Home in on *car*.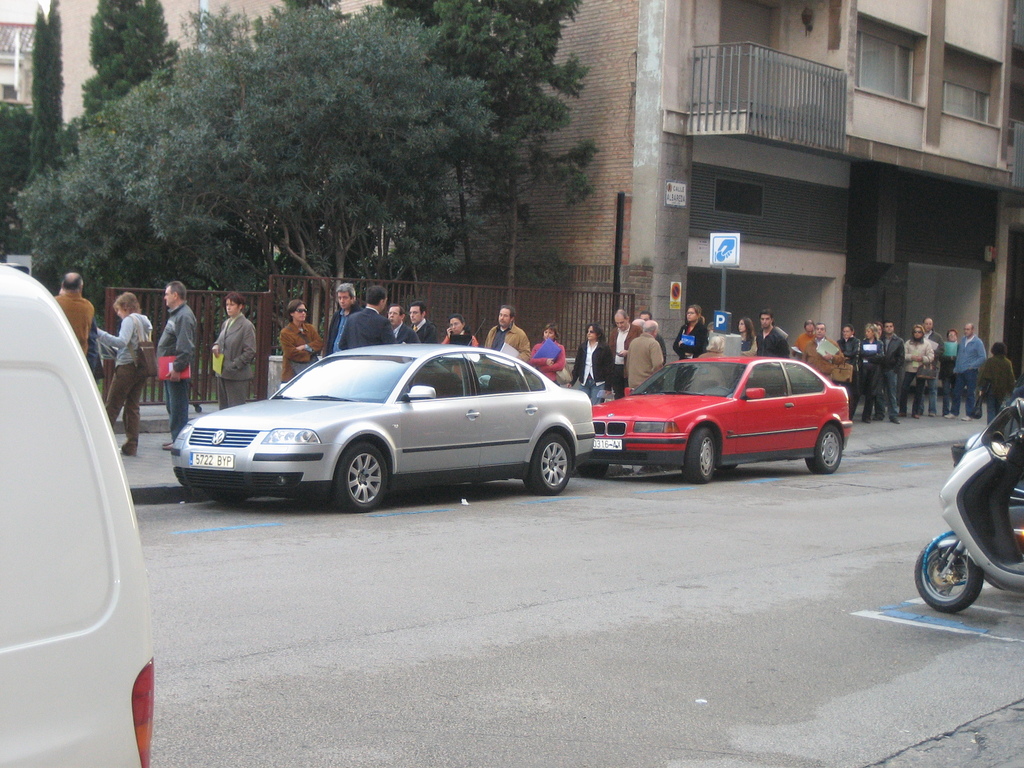
Homed in at 575, 356, 853, 485.
